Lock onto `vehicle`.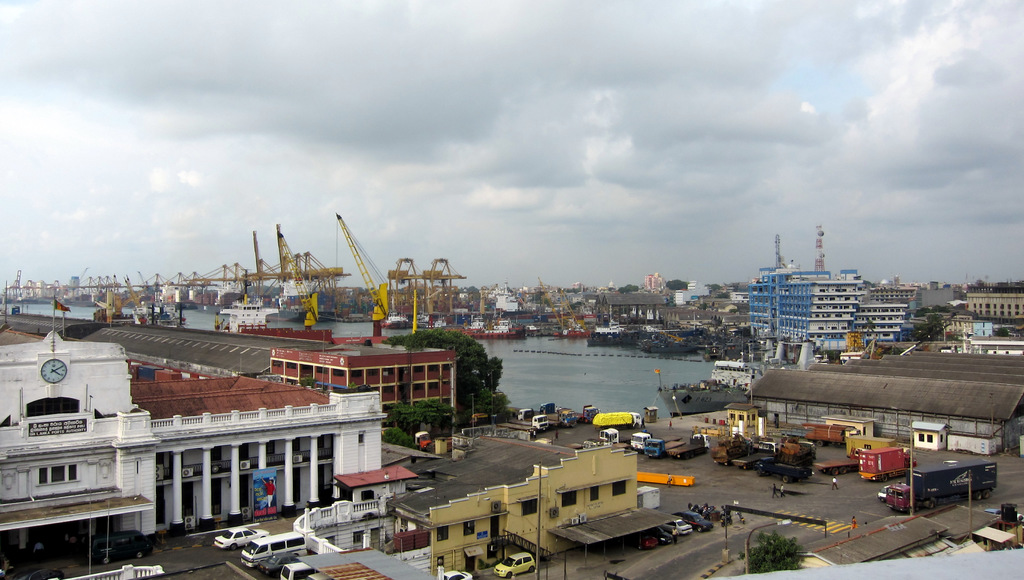
Locked: <region>890, 462, 1000, 515</region>.
